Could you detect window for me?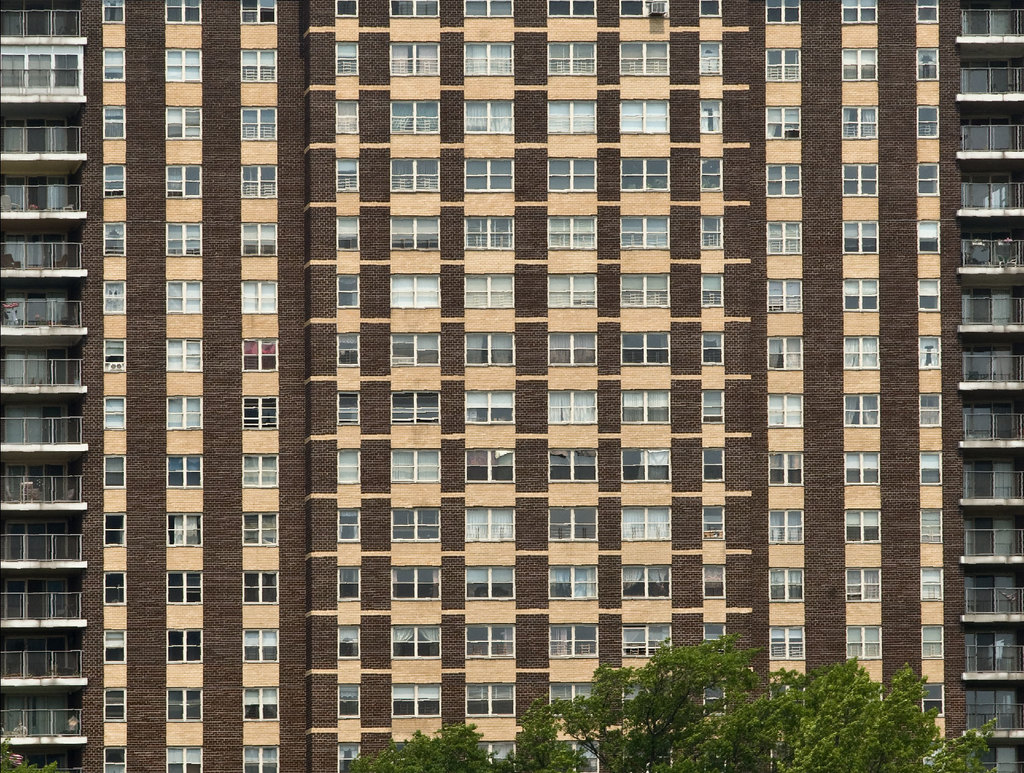
Detection result: [547,216,596,251].
